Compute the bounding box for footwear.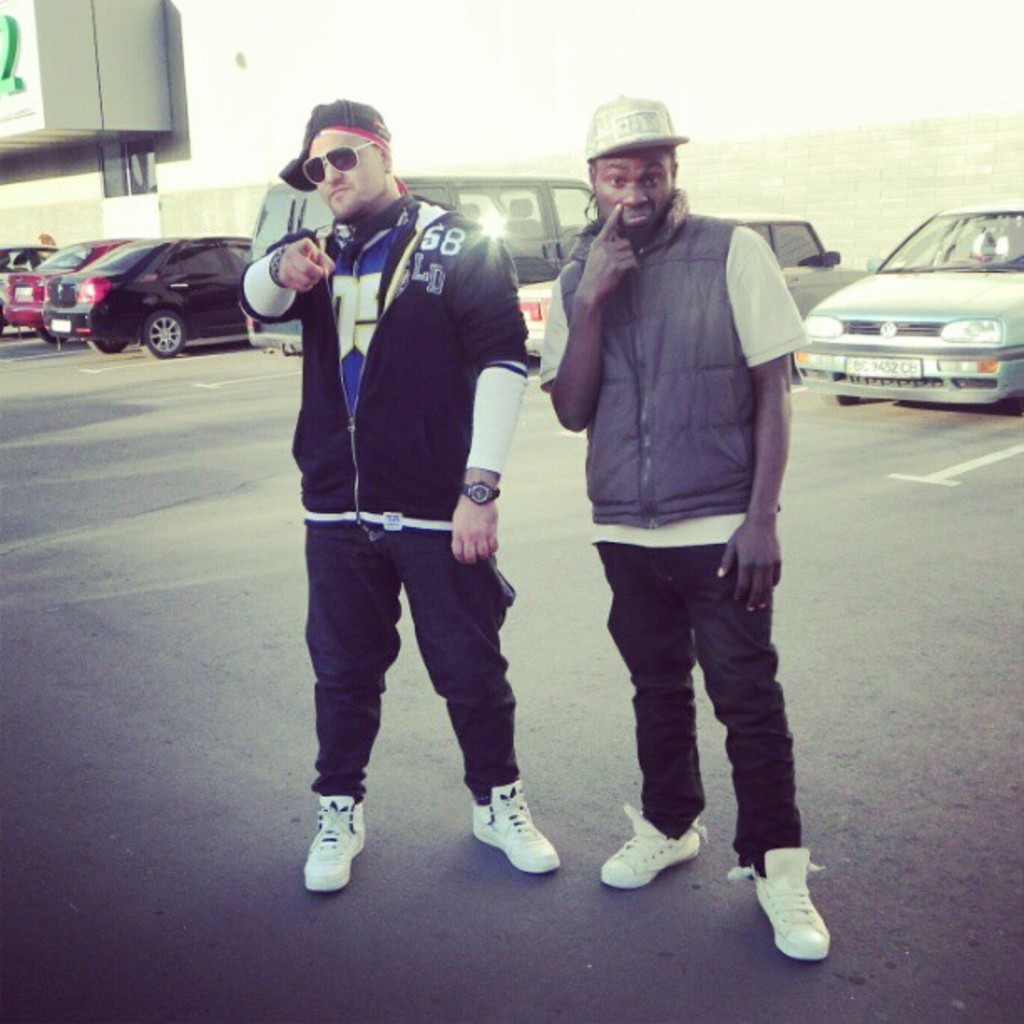
pyautogui.locateOnScreen(294, 798, 370, 892).
